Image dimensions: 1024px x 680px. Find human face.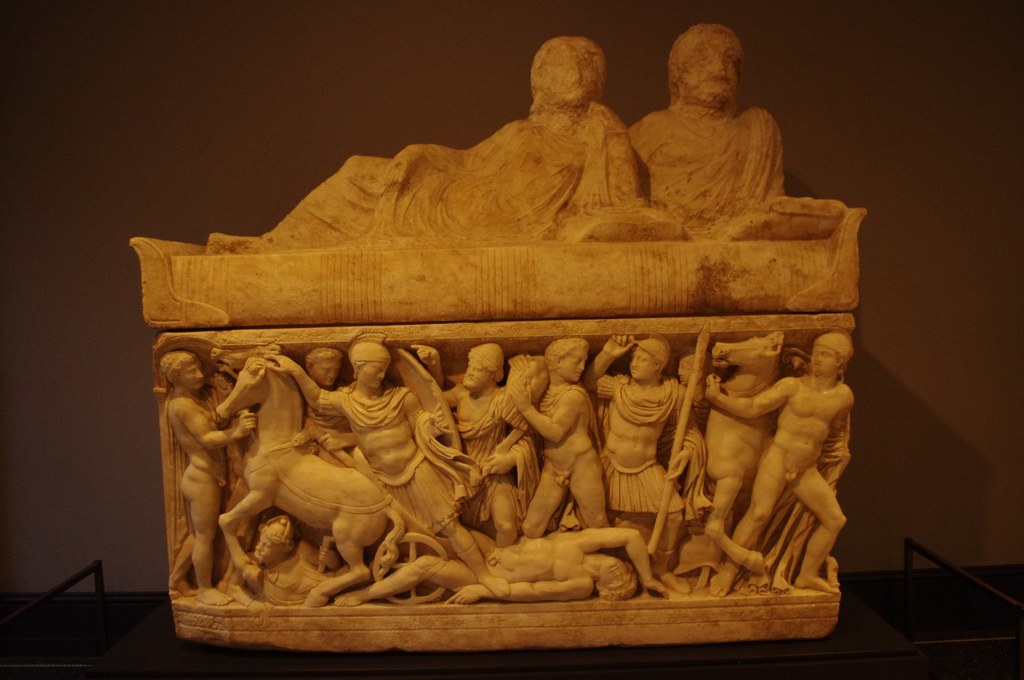
x1=556, y1=350, x2=588, y2=384.
